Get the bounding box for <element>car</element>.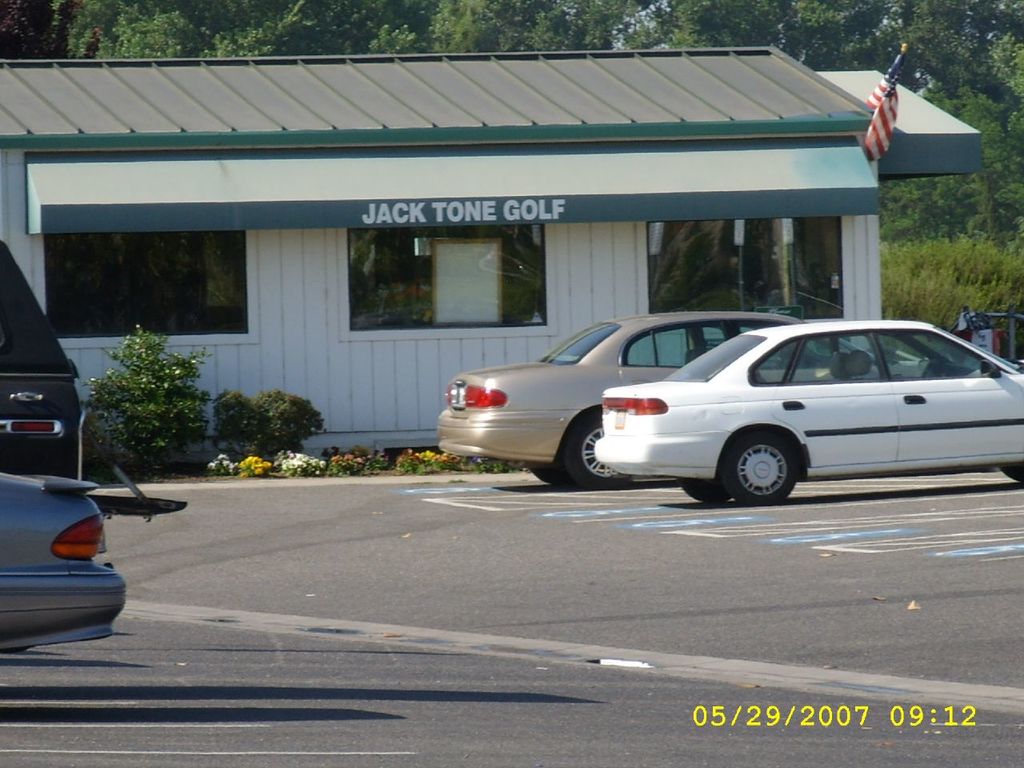
Rect(594, 290, 1023, 506).
